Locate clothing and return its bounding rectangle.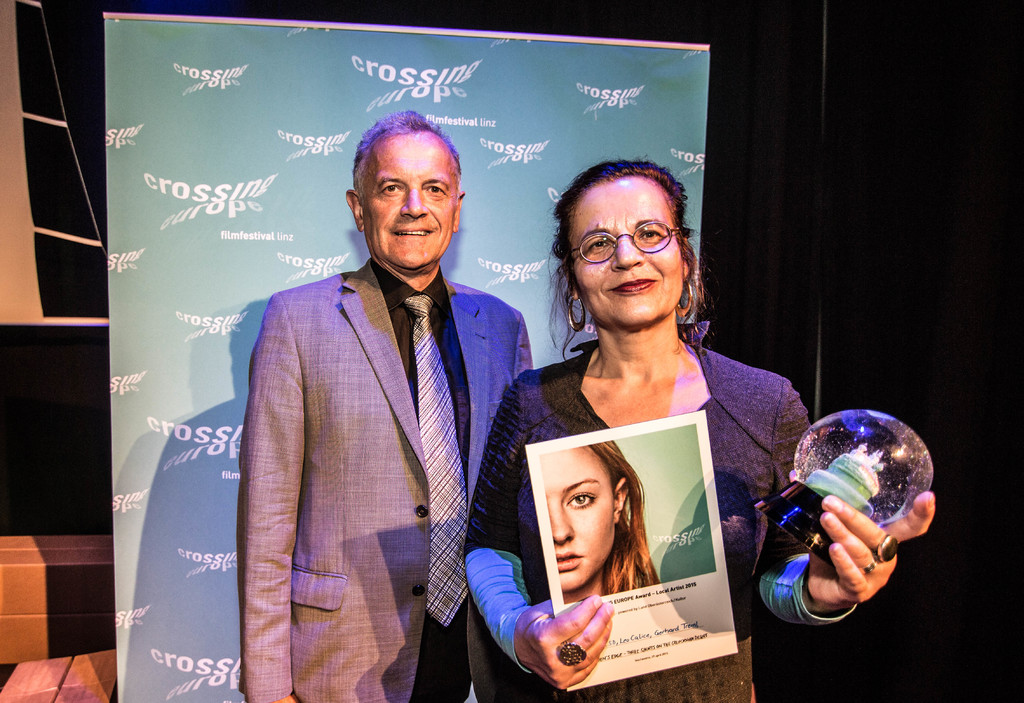
select_region(467, 317, 813, 693).
